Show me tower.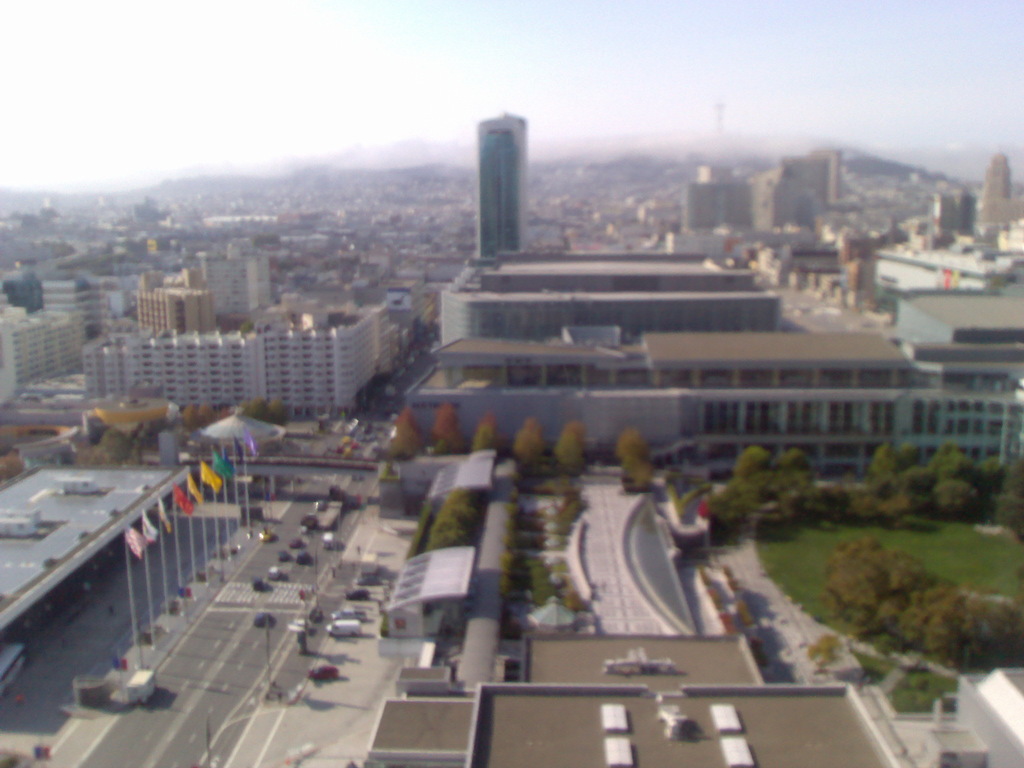
tower is here: detection(456, 102, 548, 273).
